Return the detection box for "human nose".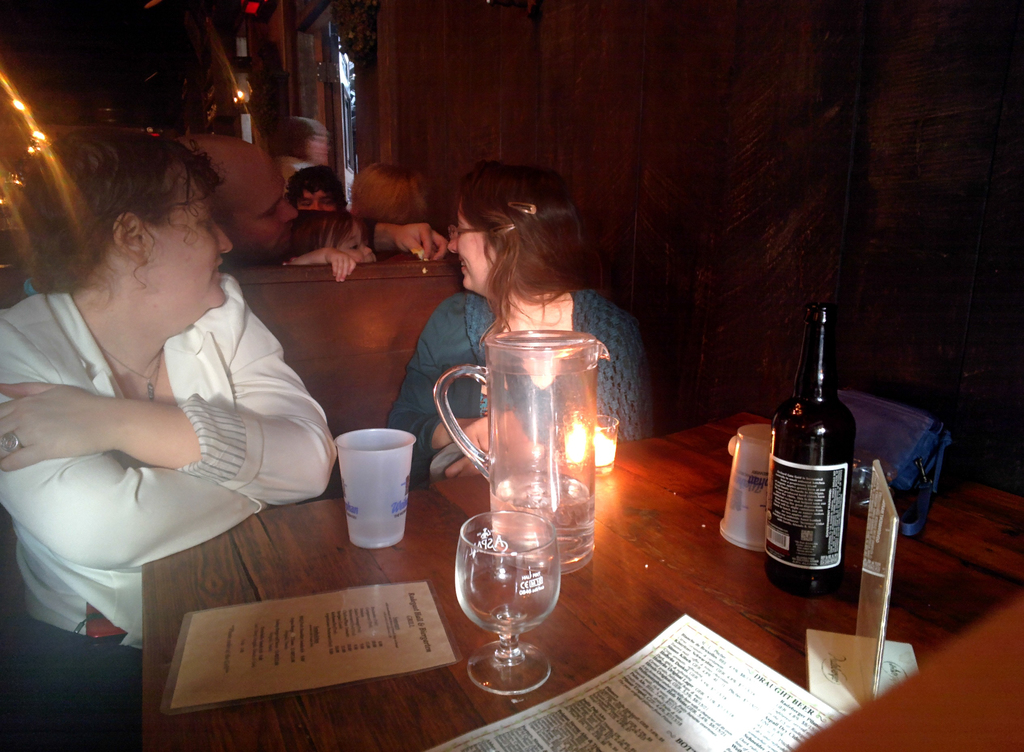
left=445, top=235, right=456, bottom=251.
